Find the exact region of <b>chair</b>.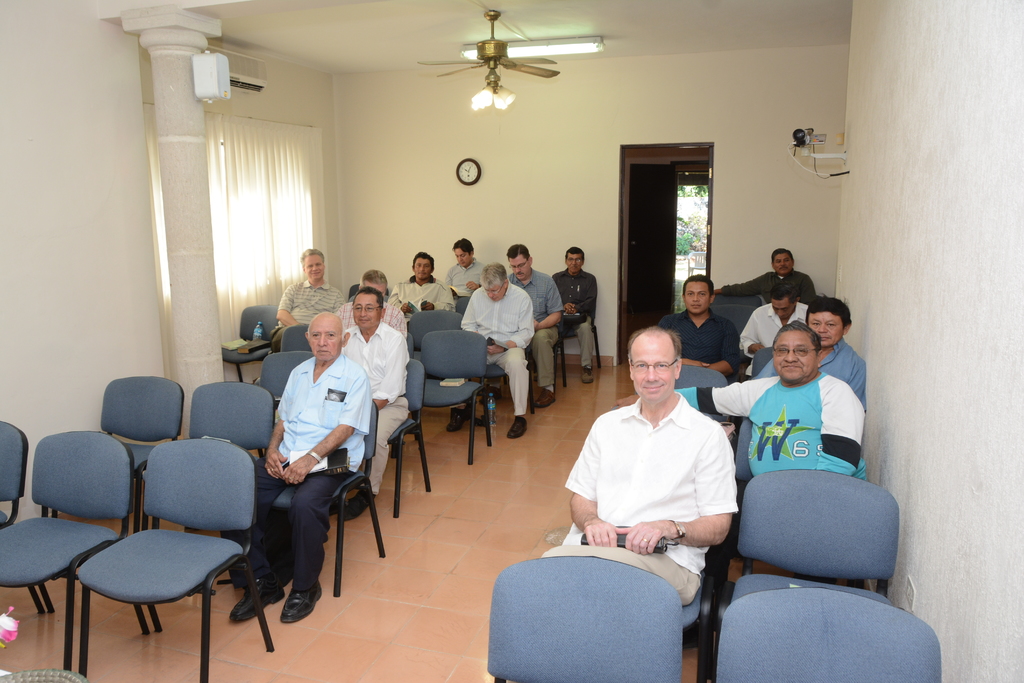
Exact region: pyautogui.locateOnScreen(719, 418, 754, 593).
